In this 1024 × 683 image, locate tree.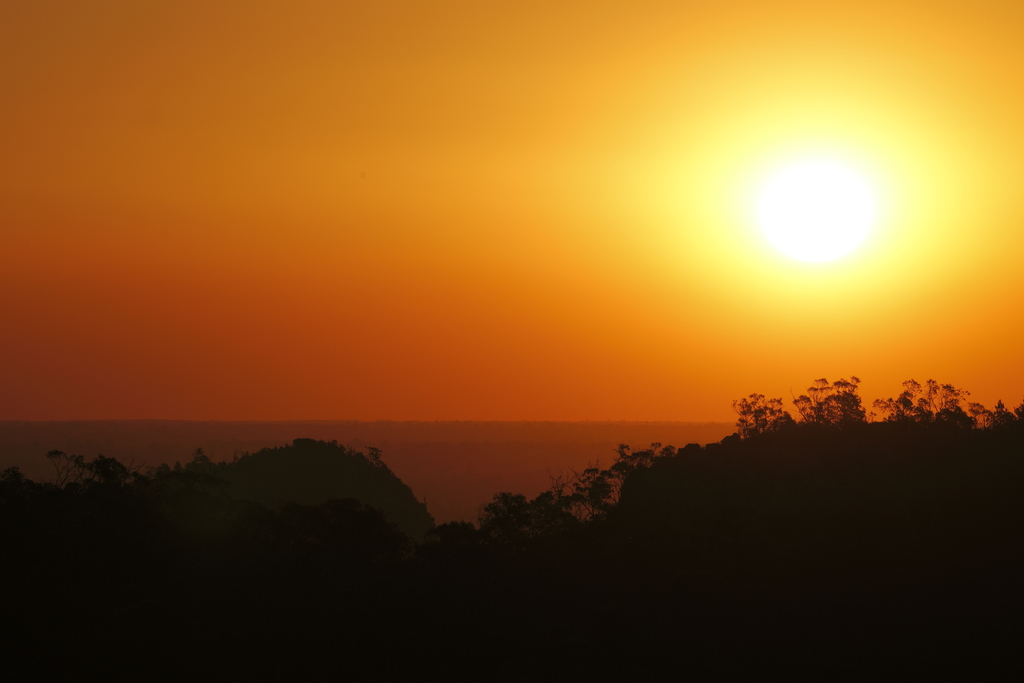
Bounding box: bbox=[789, 377, 870, 463].
